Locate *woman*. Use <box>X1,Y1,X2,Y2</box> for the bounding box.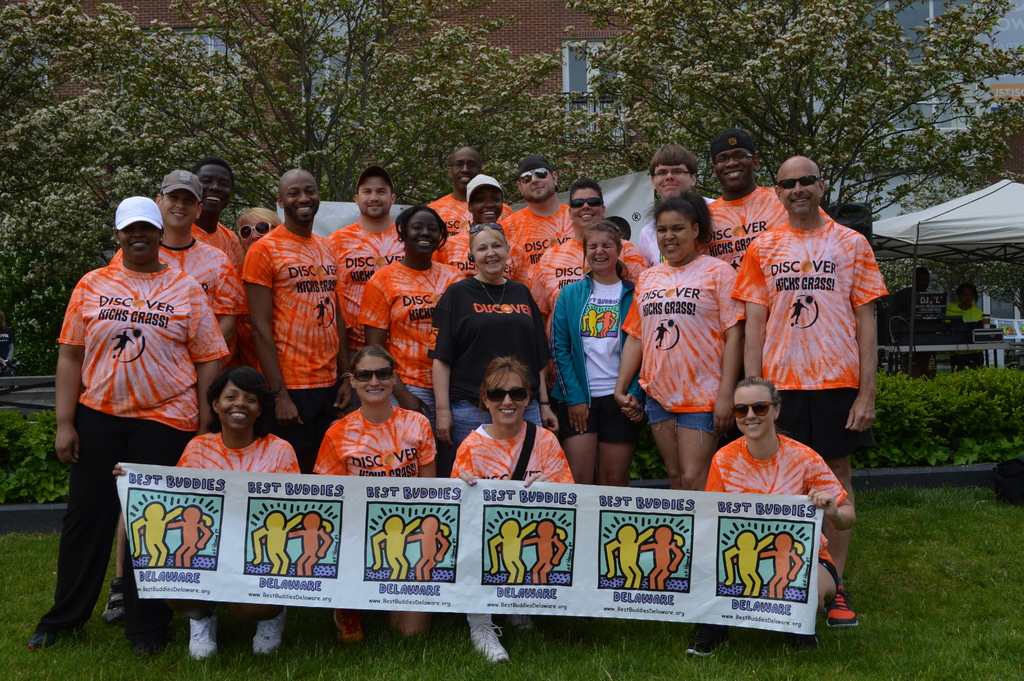
<box>445,355,577,669</box>.
